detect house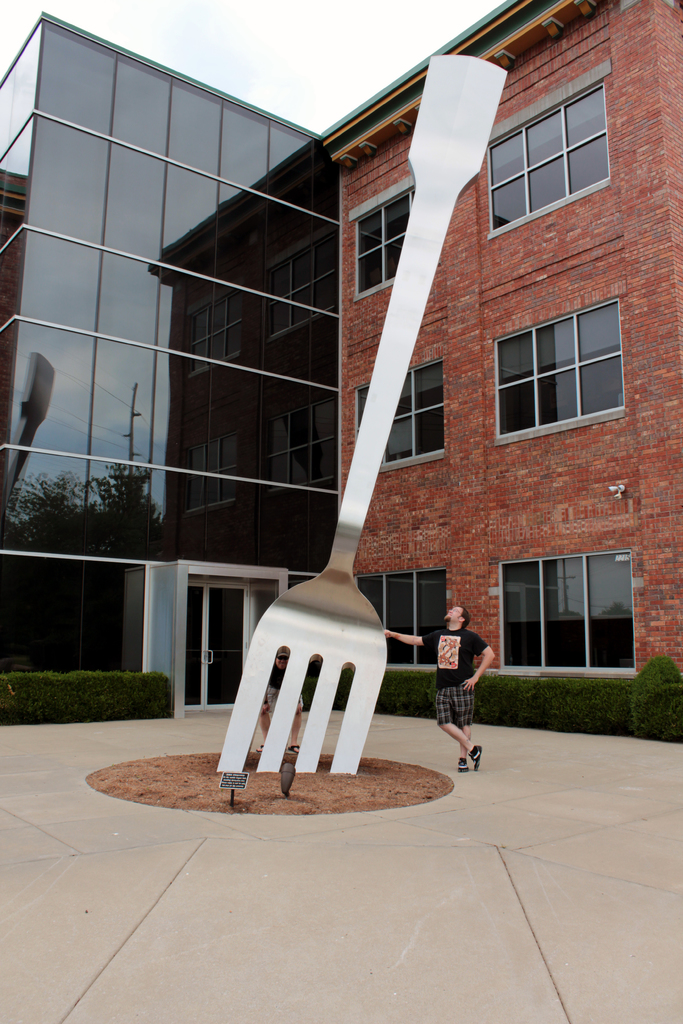
bbox(314, 0, 682, 705)
